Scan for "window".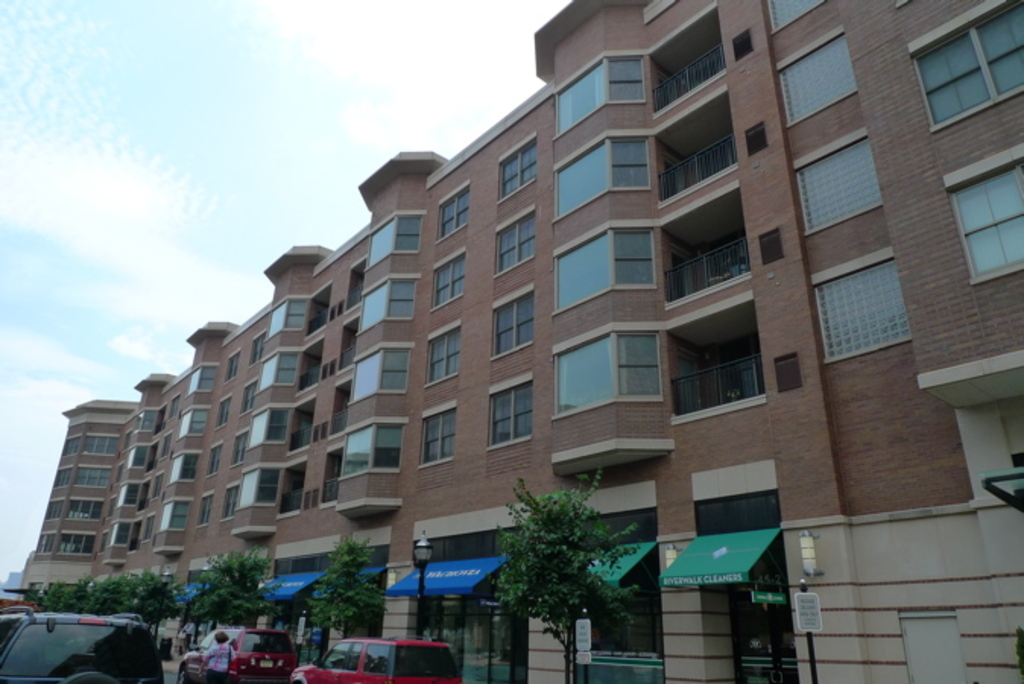
Scan result: [108,521,131,546].
